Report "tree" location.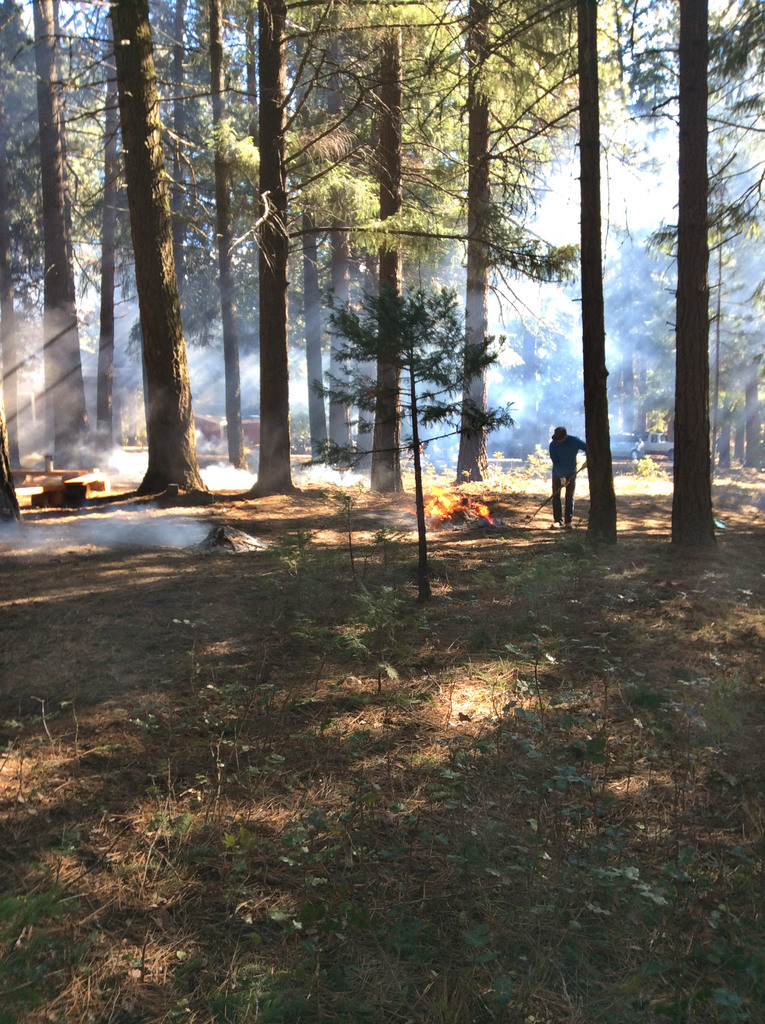
Report: rect(631, 0, 764, 497).
